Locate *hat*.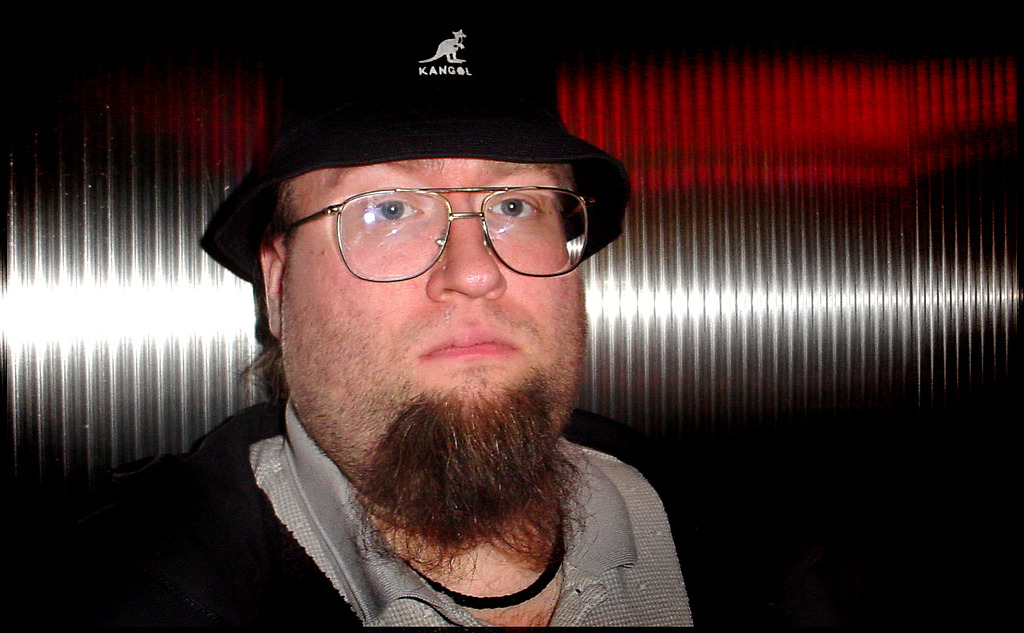
Bounding box: BBox(198, 0, 634, 283).
